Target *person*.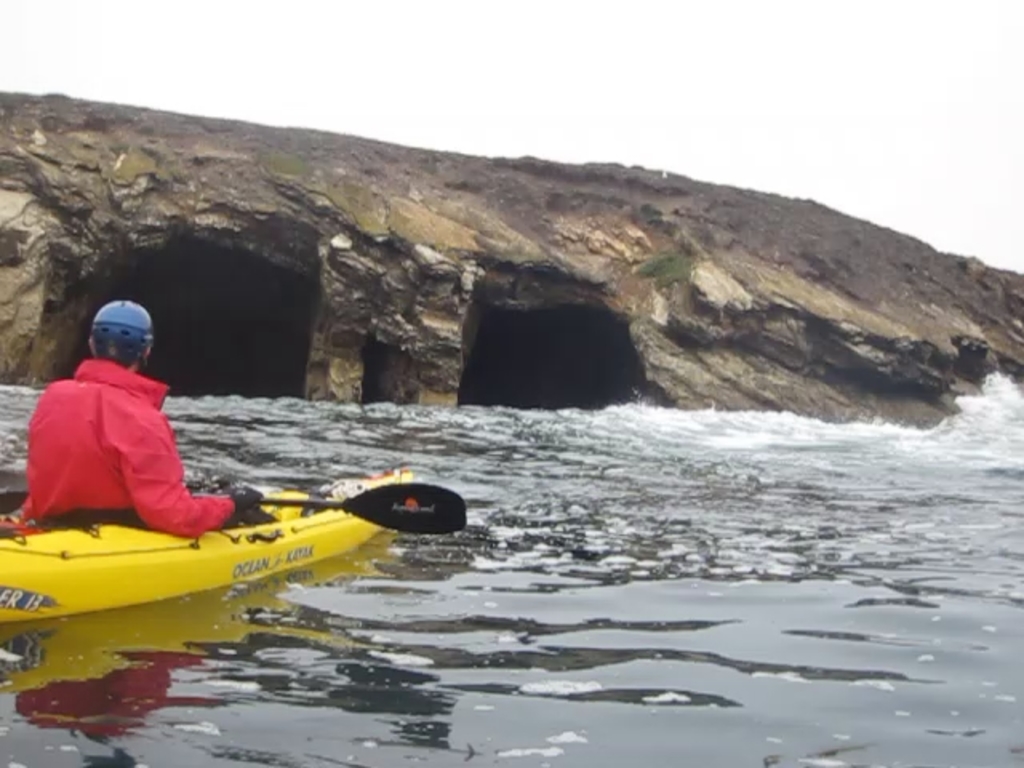
Target region: {"left": 14, "top": 296, "right": 269, "bottom": 538}.
